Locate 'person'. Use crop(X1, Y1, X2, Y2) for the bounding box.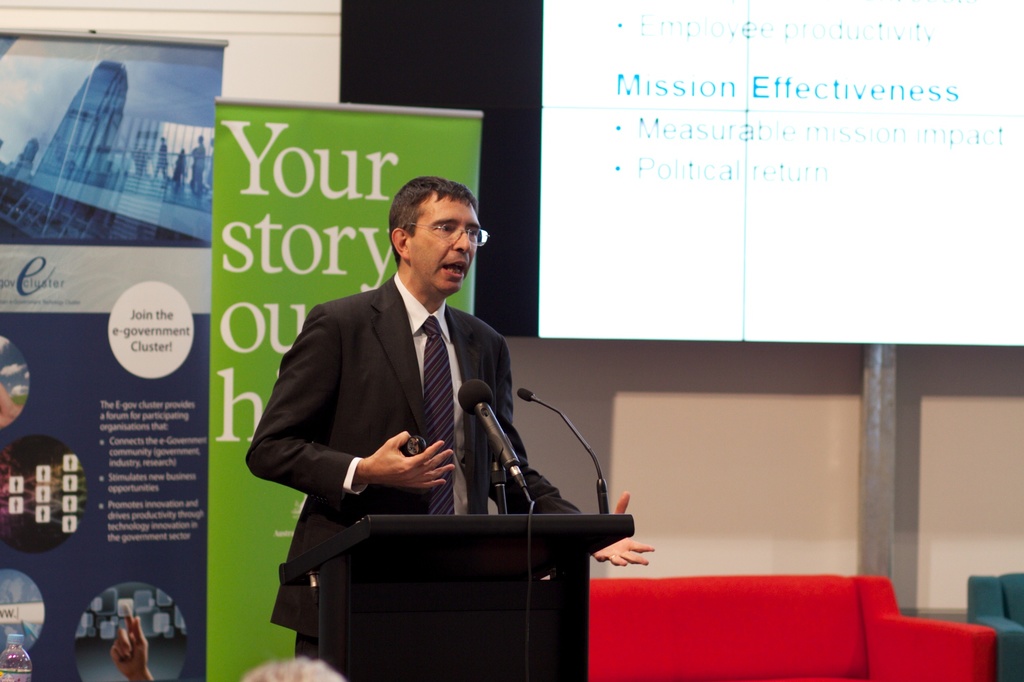
crop(109, 607, 155, 681).
